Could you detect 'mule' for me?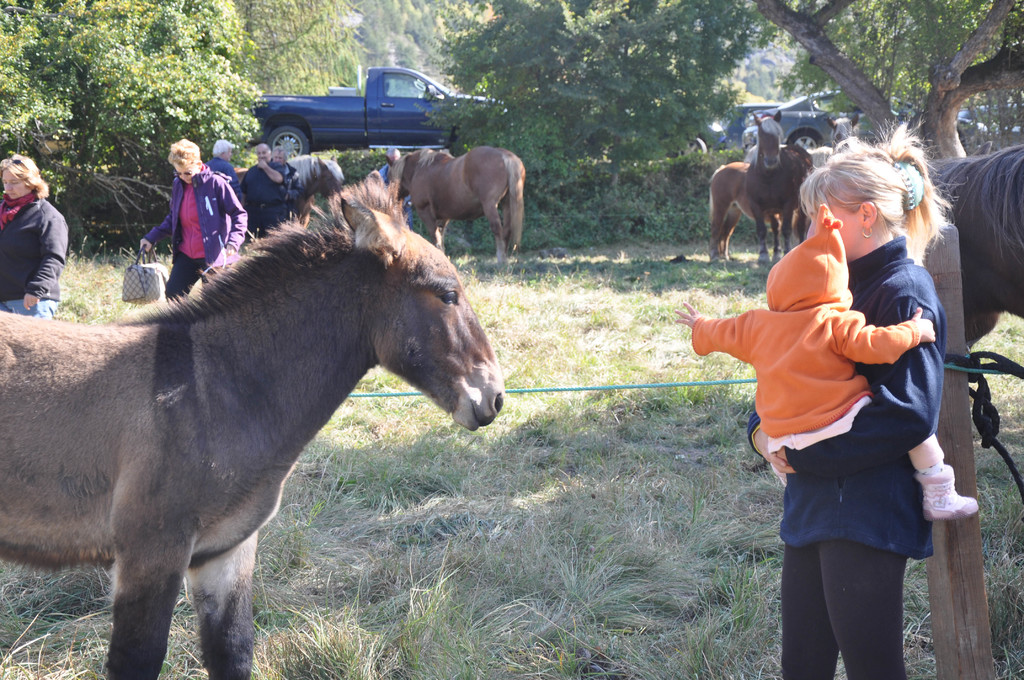
Detection result: 285,142,349,227.
